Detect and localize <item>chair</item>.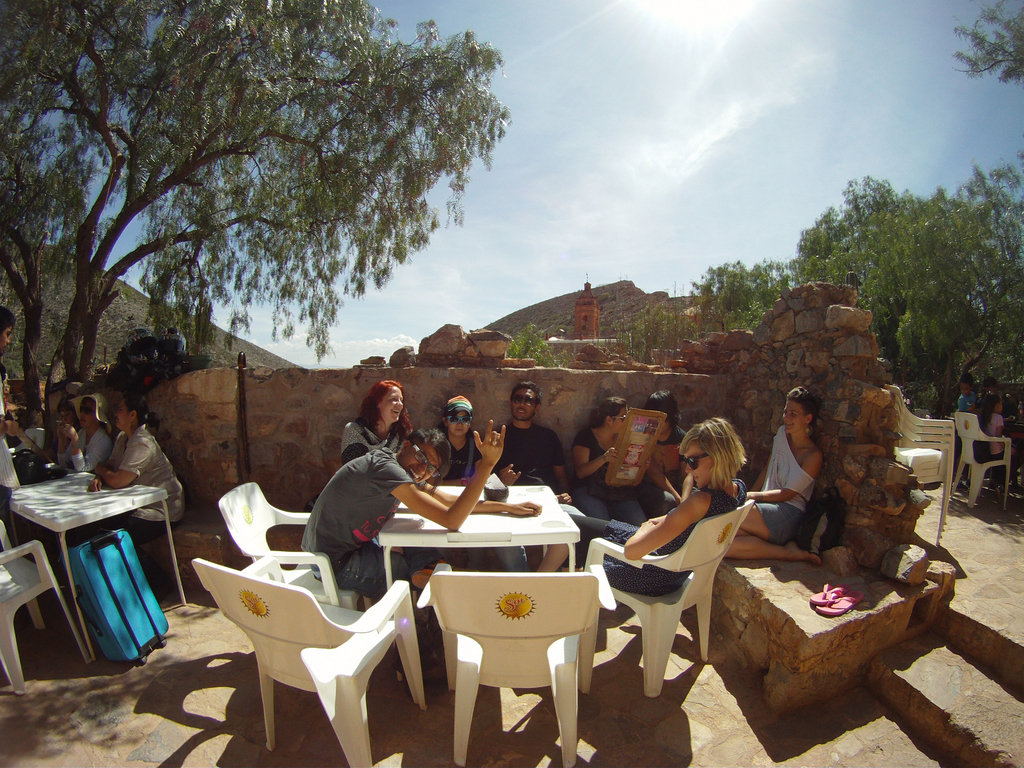
Localized at <bbox>586, 499, 753, 694</bbox>.
